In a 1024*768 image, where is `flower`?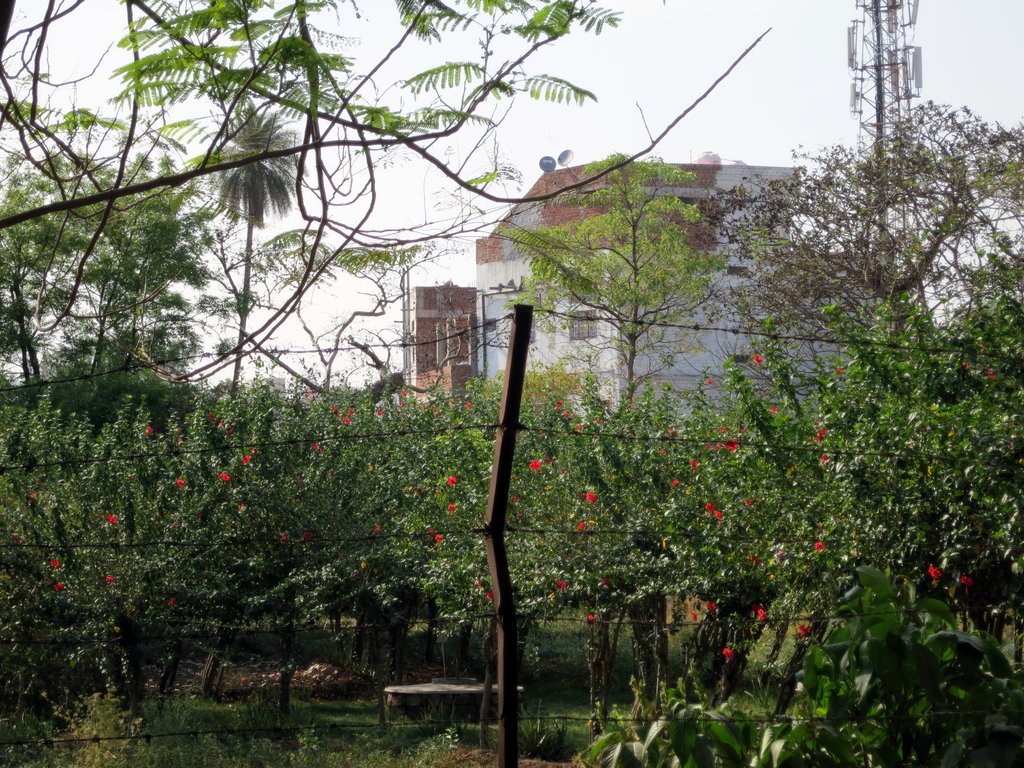
l=511, t=494, r=522, b=504.
